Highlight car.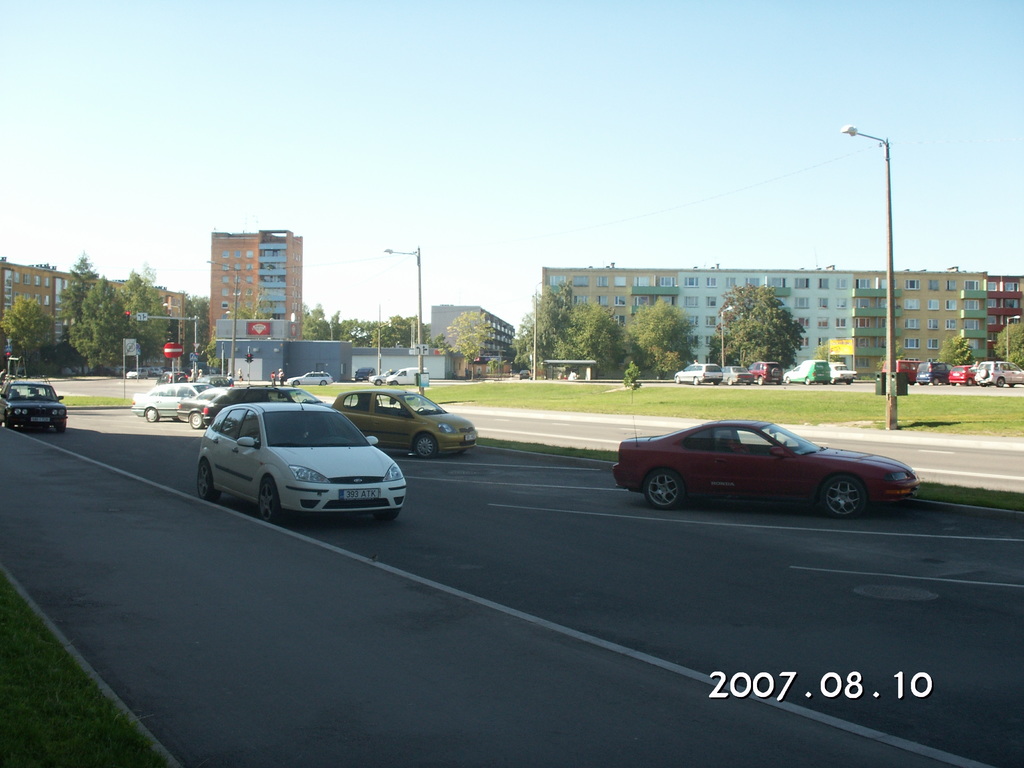
Highlighted region: 196,388,406,520.
